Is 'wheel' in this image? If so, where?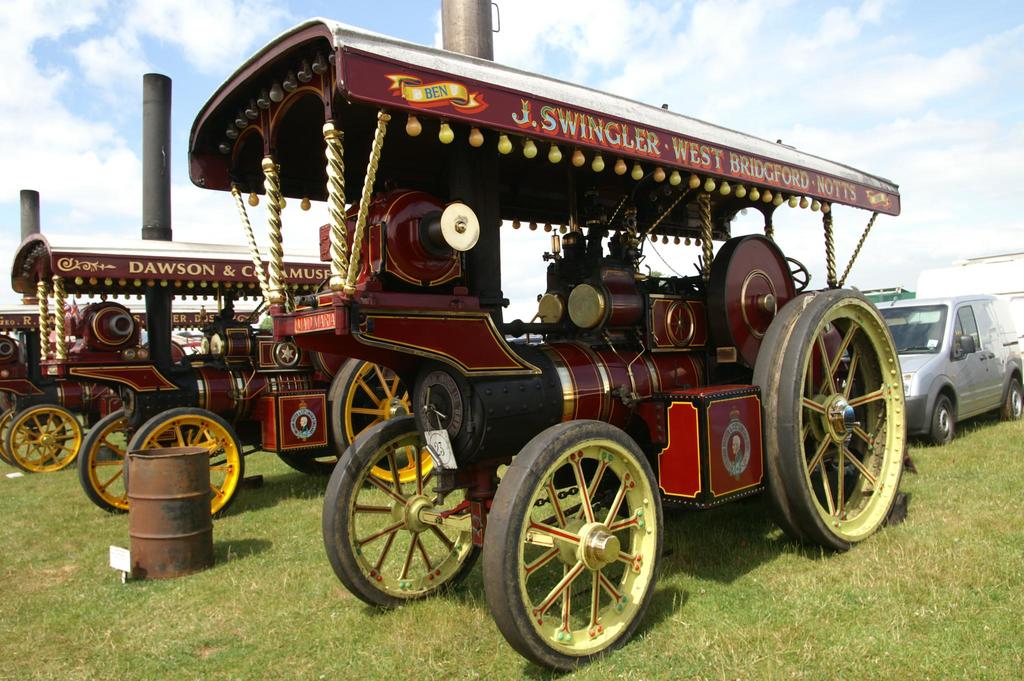
Yes, at l=1001, t=376, r=1023, b=421.
